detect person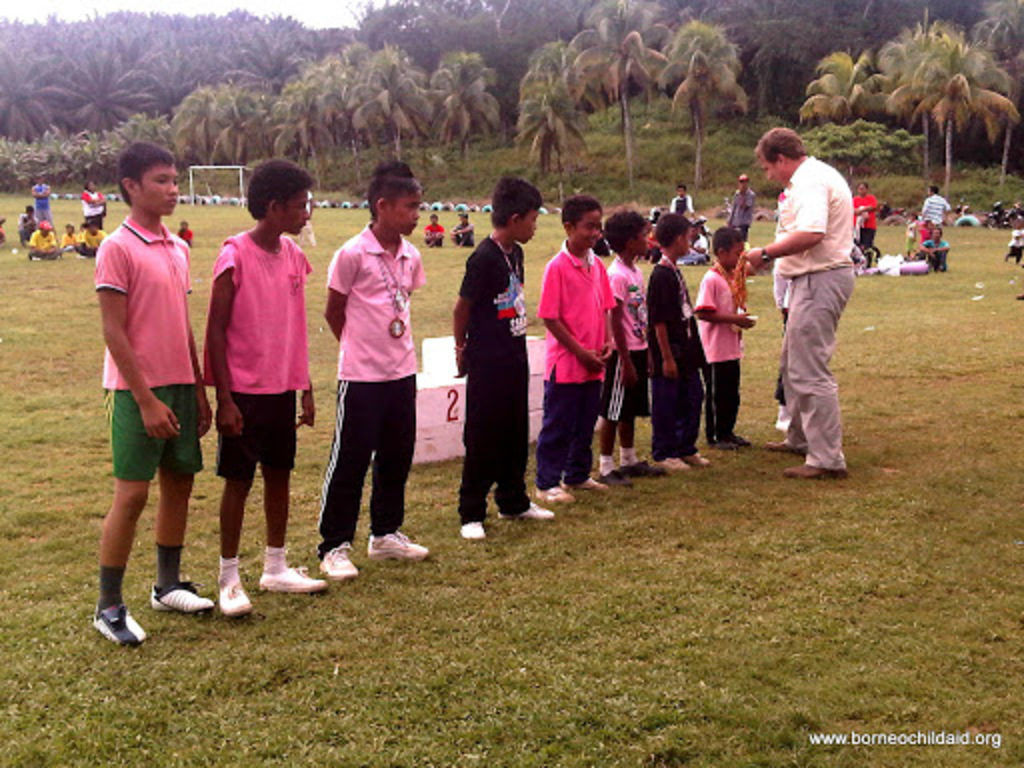
<bbox>454, 172, 558, 538</bbox>
